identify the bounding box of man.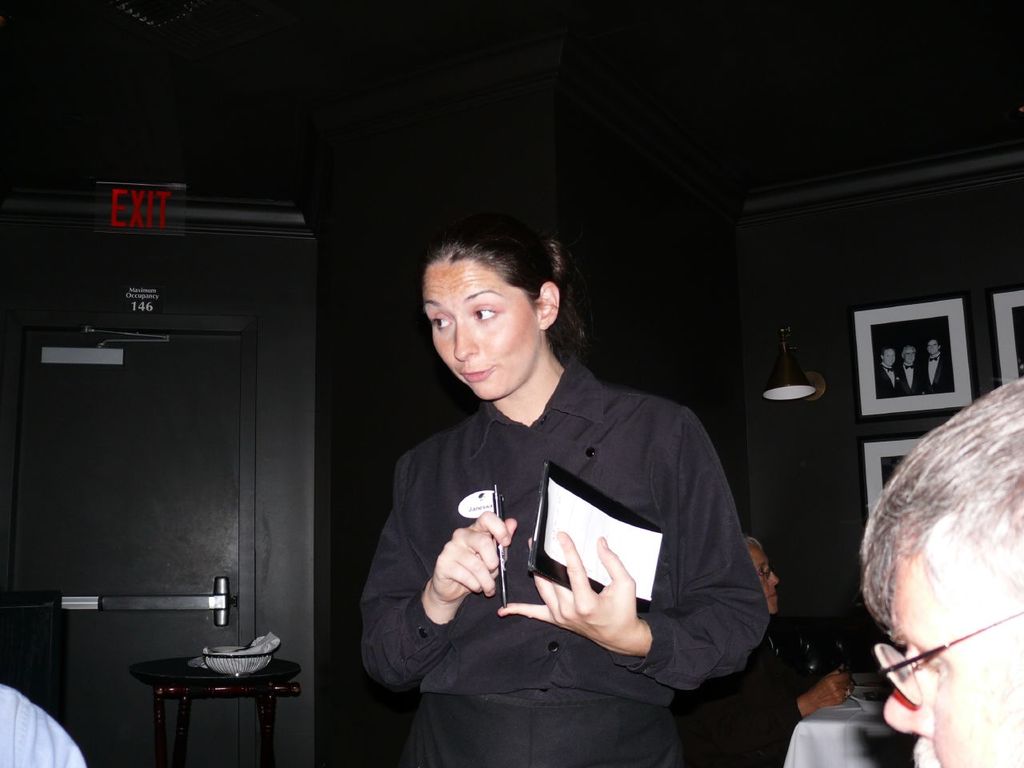
[x1=861, y1=378, x2=1023, y2=767].
